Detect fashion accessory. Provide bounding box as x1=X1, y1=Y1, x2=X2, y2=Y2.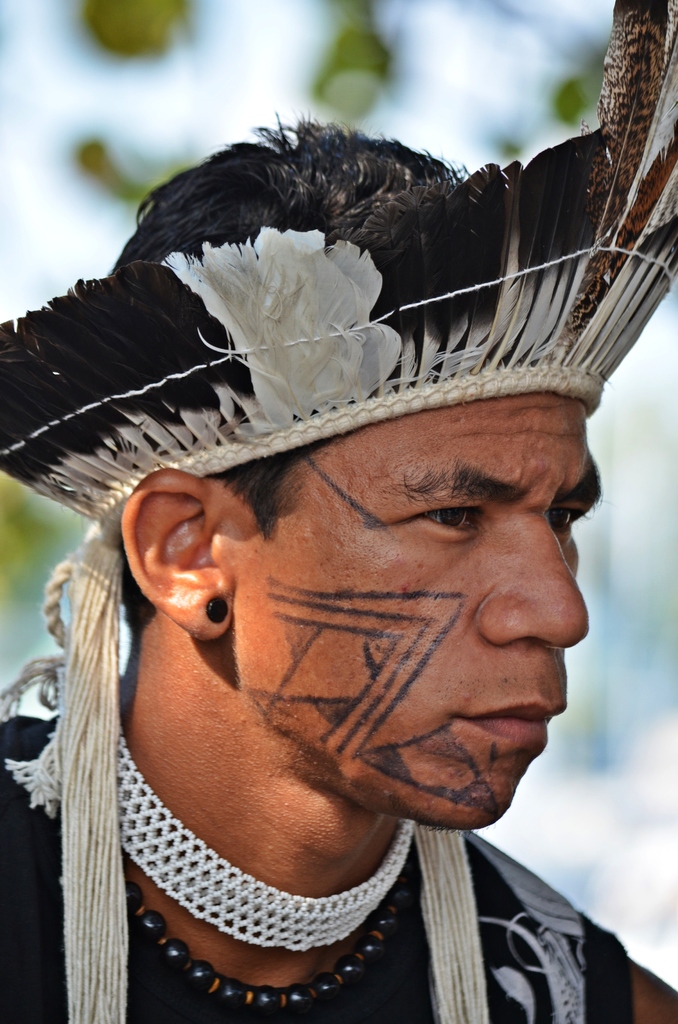
x1=0, y1=0, x2=677, y2=1023.
